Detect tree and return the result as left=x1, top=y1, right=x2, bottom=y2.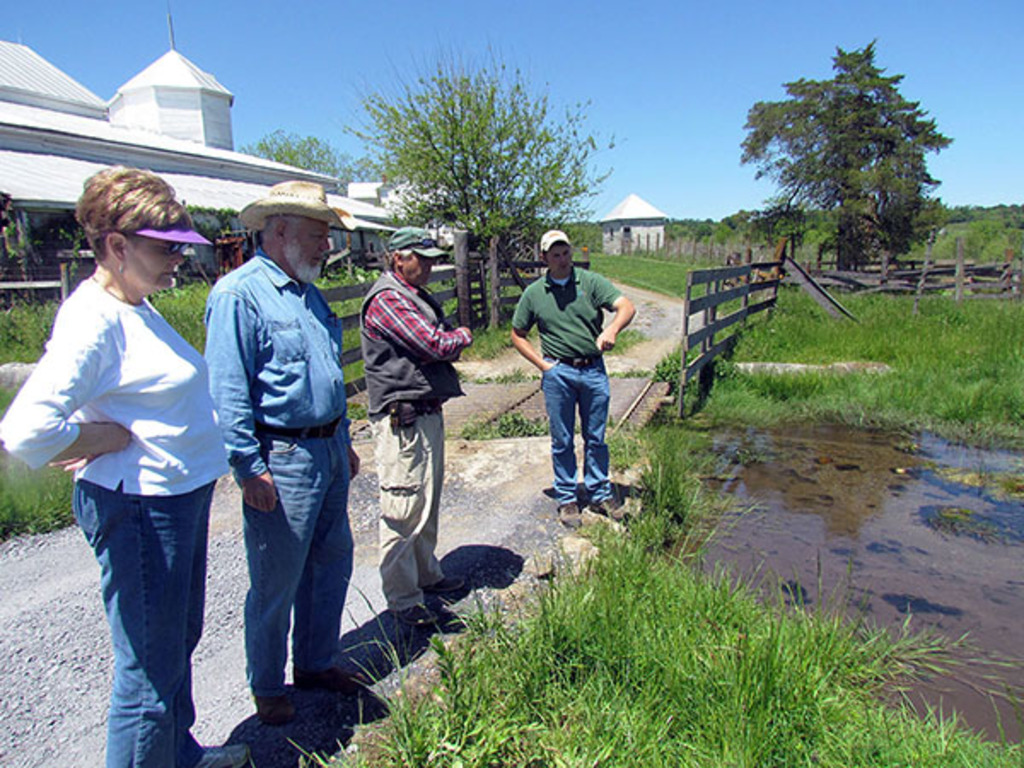
left=736, top=41, right=944, bottom=290.
